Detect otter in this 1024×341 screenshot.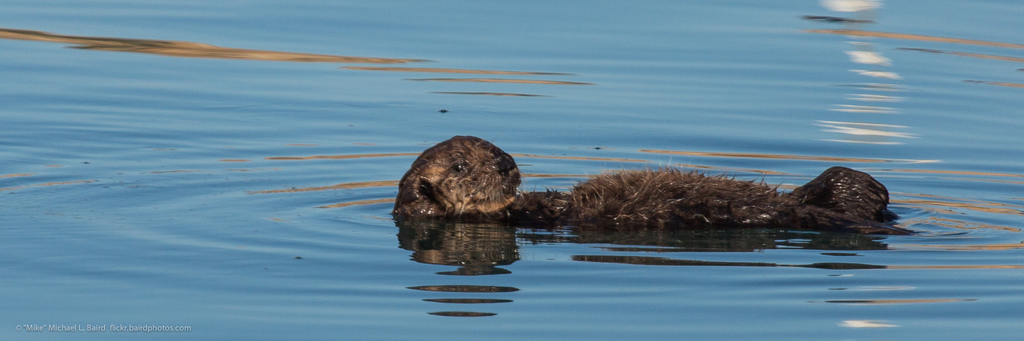
Detection: [left=410, top=128, right=901, bottom=241].
